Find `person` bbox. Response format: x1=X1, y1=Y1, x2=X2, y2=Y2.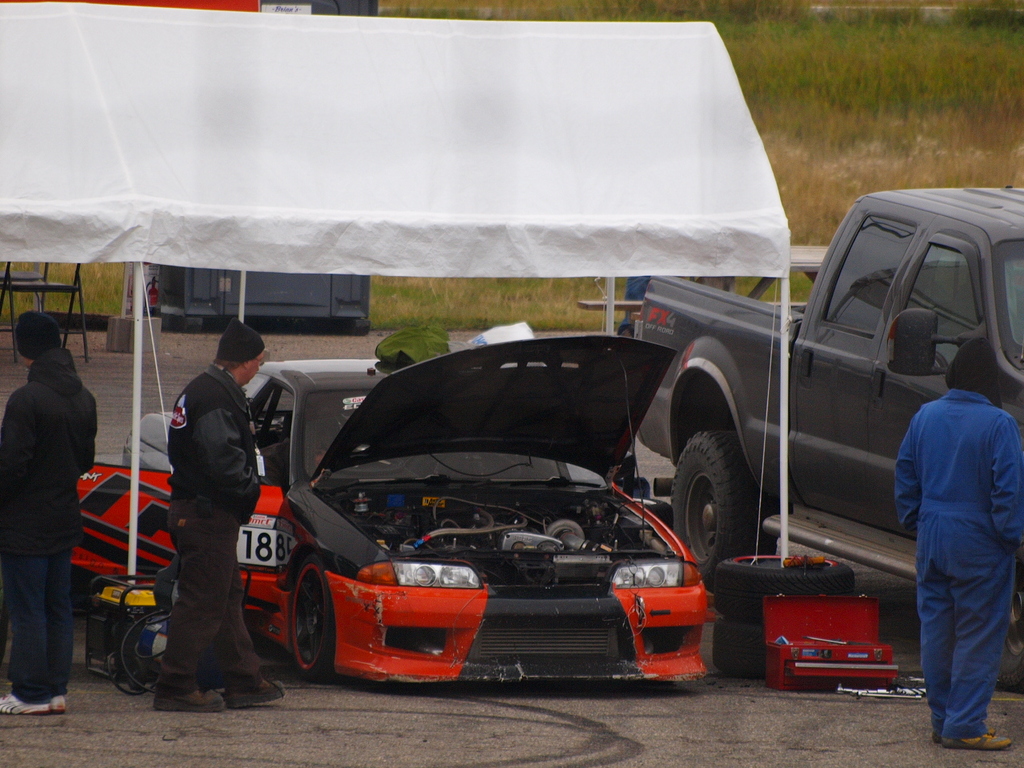
x1=2, y1=314, x2=99, y2=712.
